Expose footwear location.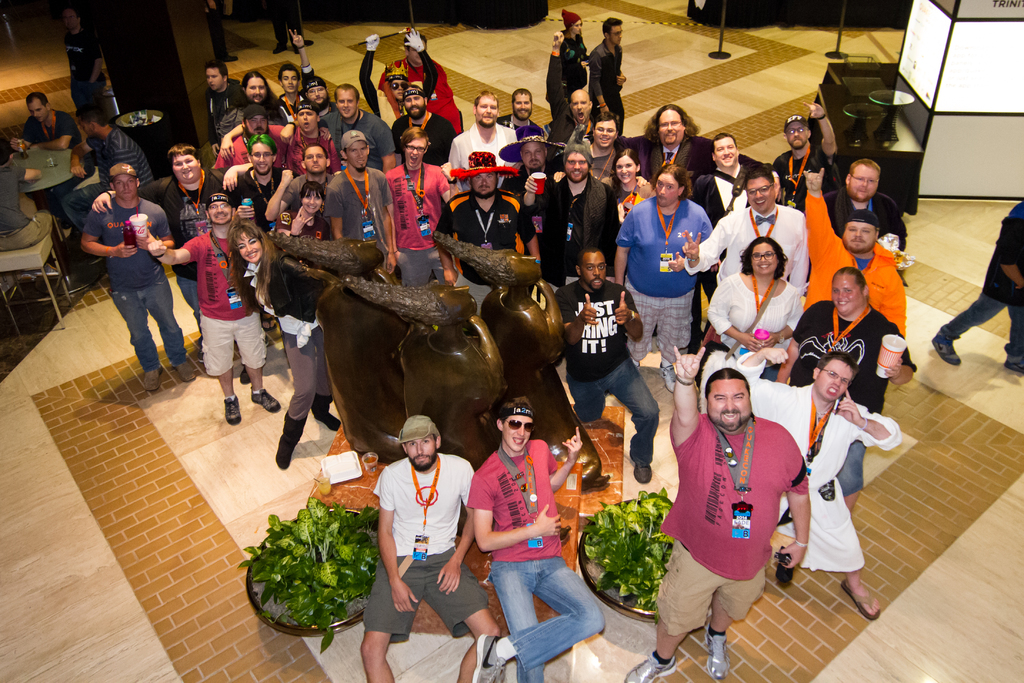
Exposed at {"left": 252, "top": 384, "right": 281, "bottom": 411}.
